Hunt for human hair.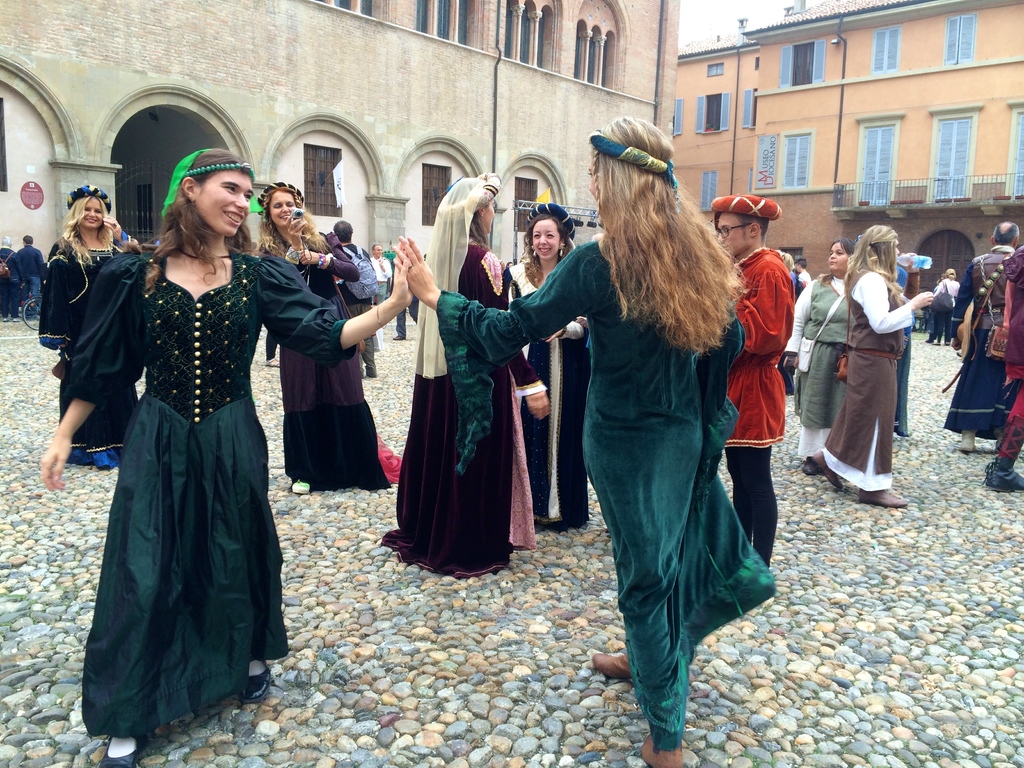
Hunted down at BBox(840, 223, 908, 308).
